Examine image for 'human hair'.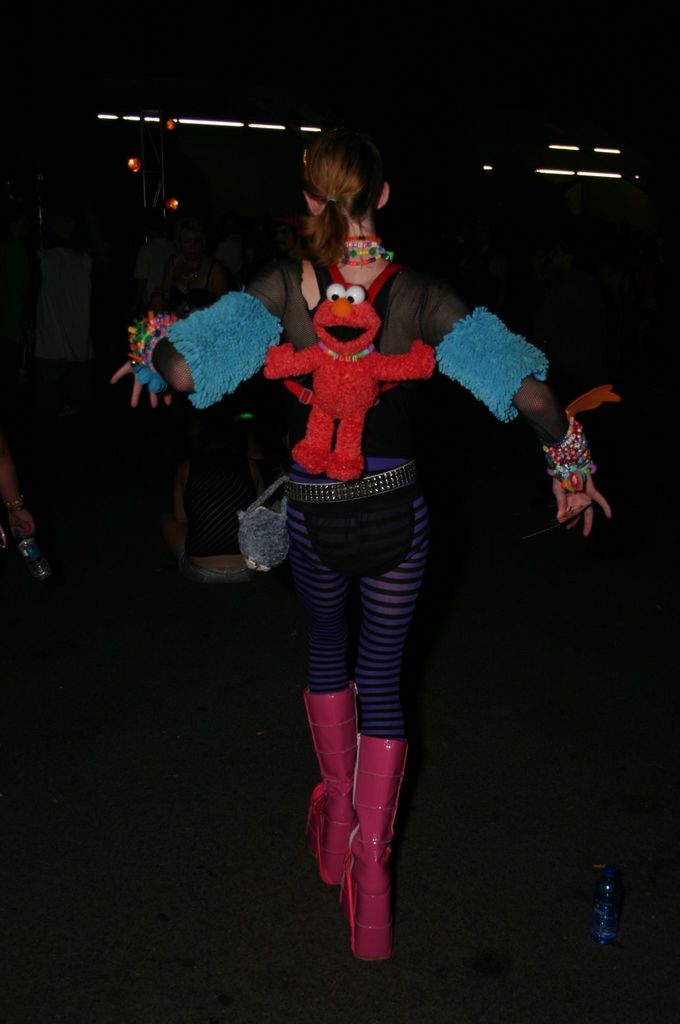
Examination result: (x1=298, y1=123, x2=394, y2=278).
